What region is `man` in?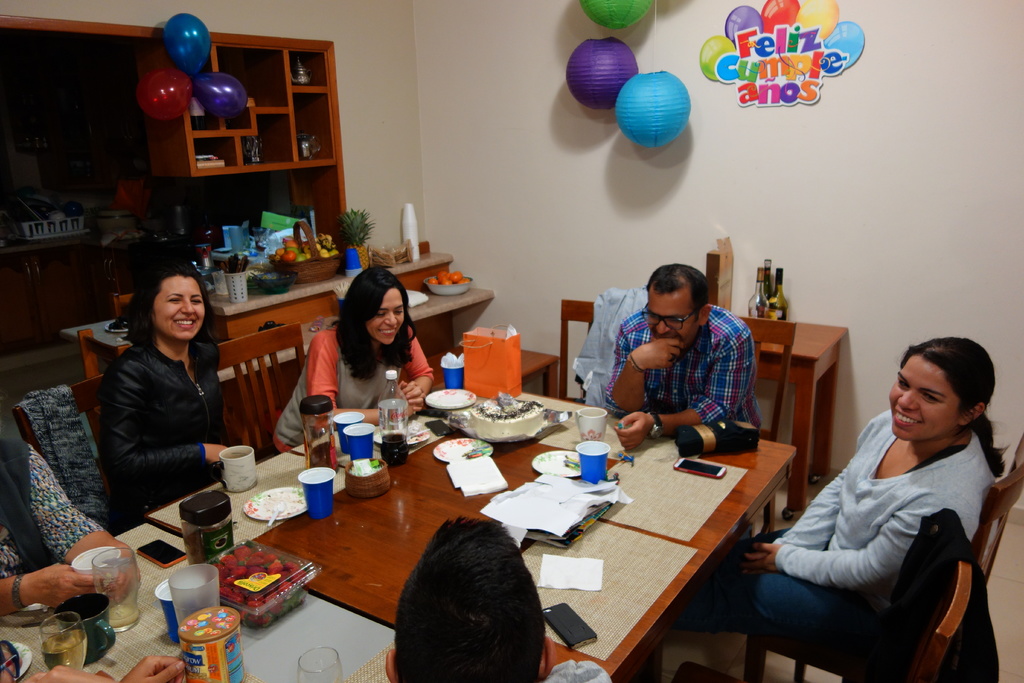
385:514:614:682.
